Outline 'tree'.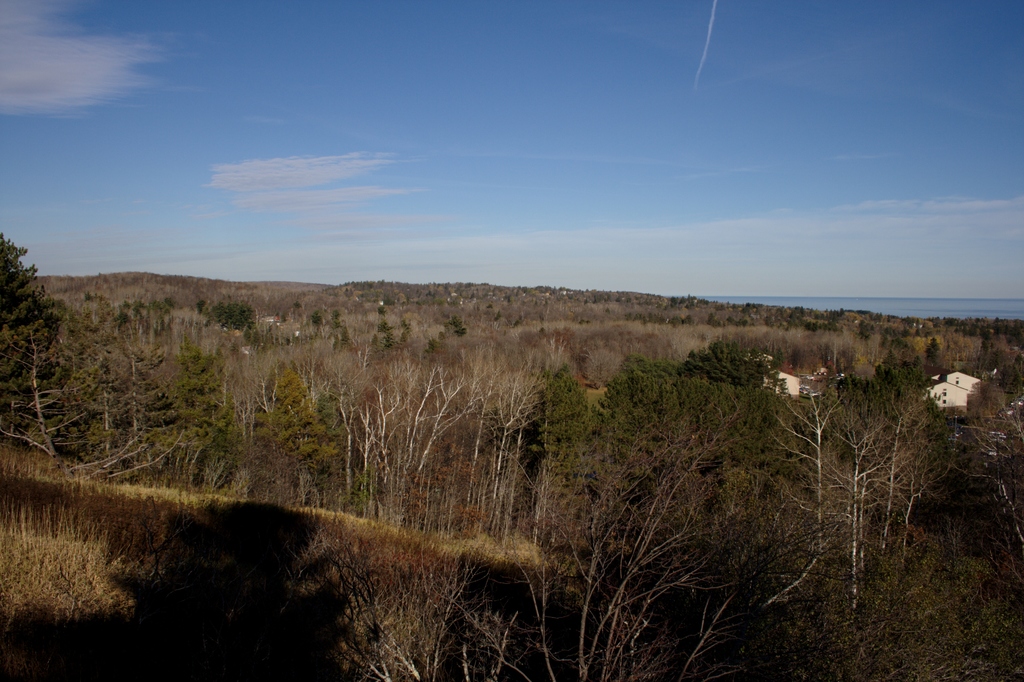
Outline: rect(449, 356, 499, 535).
